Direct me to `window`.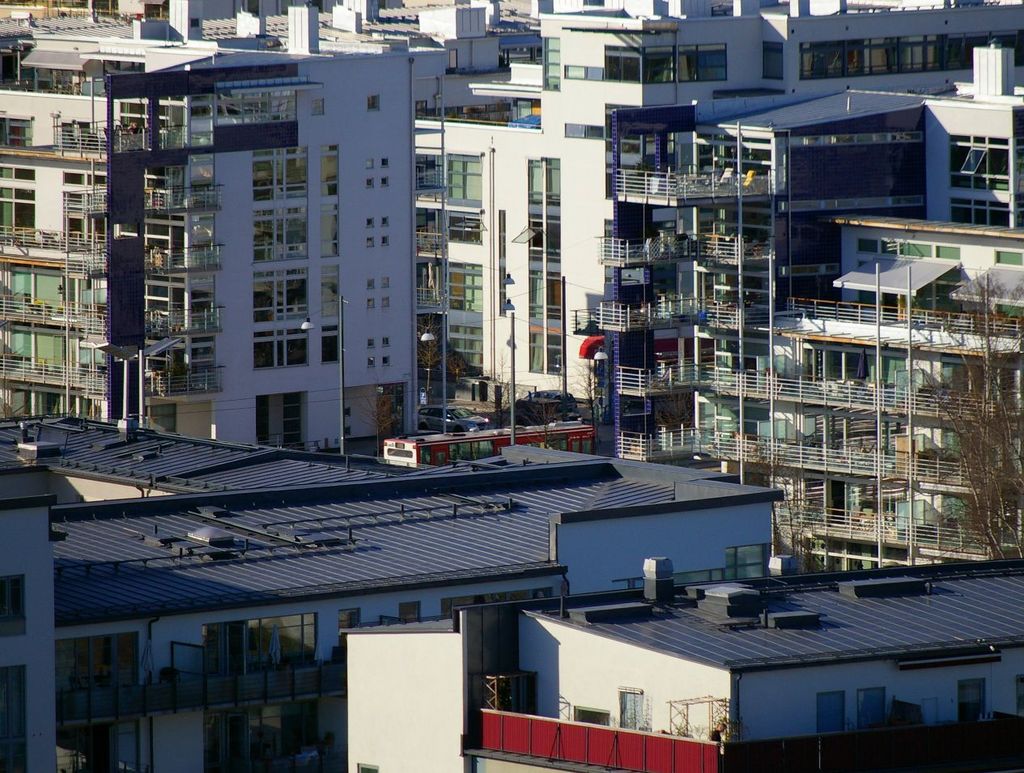
Direction: [244,130,314,200].
